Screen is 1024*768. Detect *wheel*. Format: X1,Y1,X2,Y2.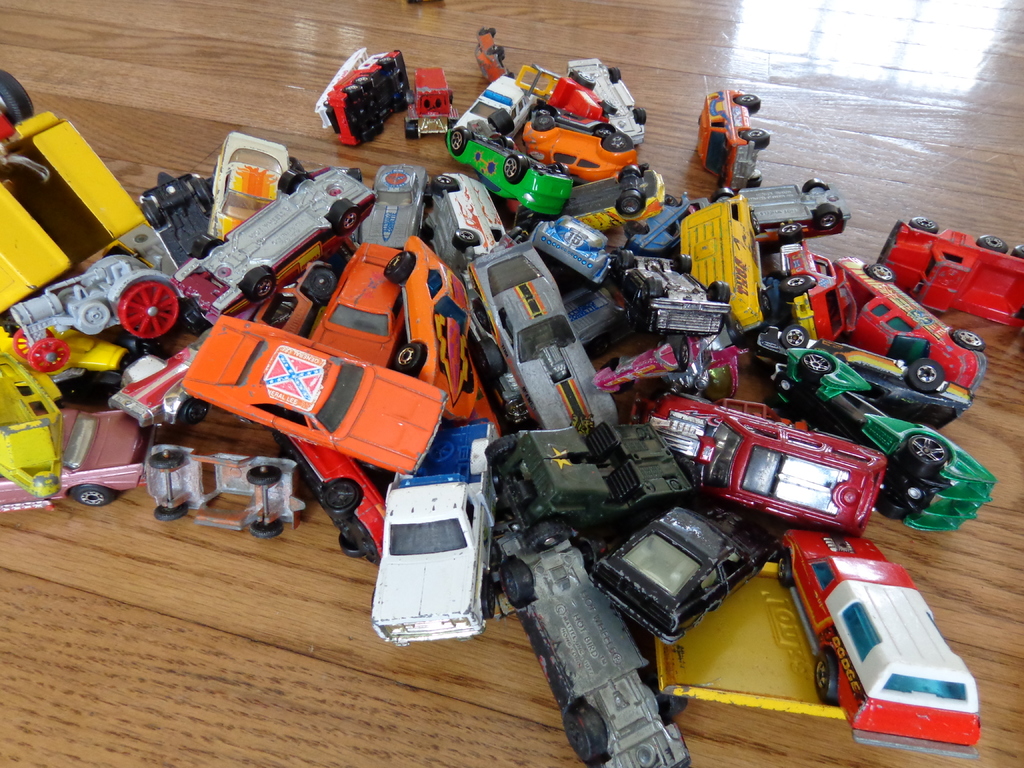
449,127,470,155.
